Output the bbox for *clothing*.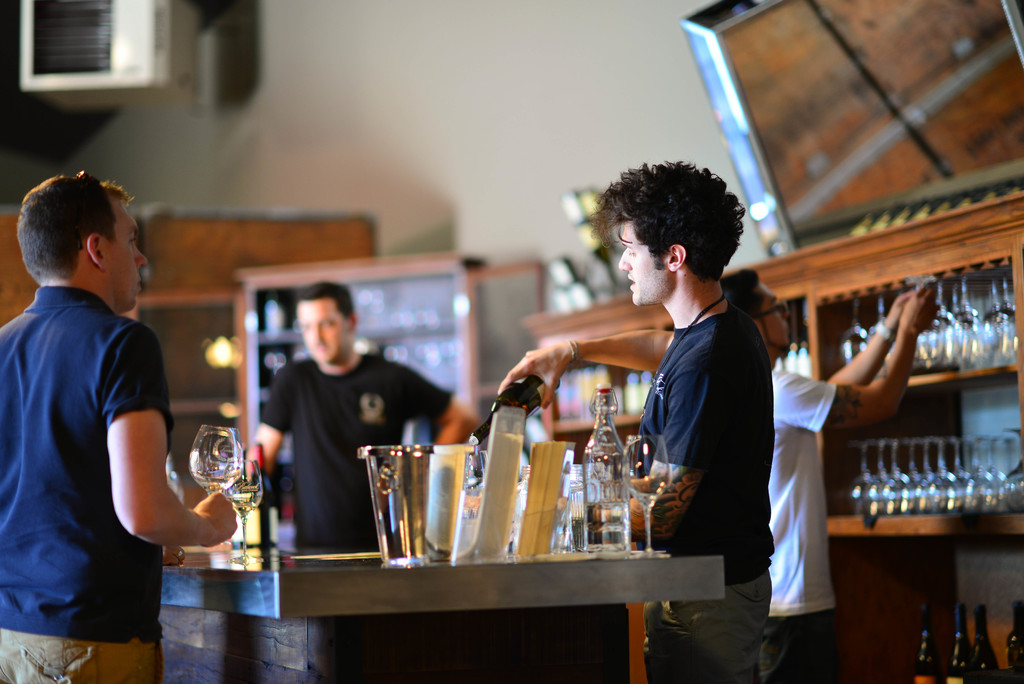
(left=267, top=348, right=448, bottom=555).
